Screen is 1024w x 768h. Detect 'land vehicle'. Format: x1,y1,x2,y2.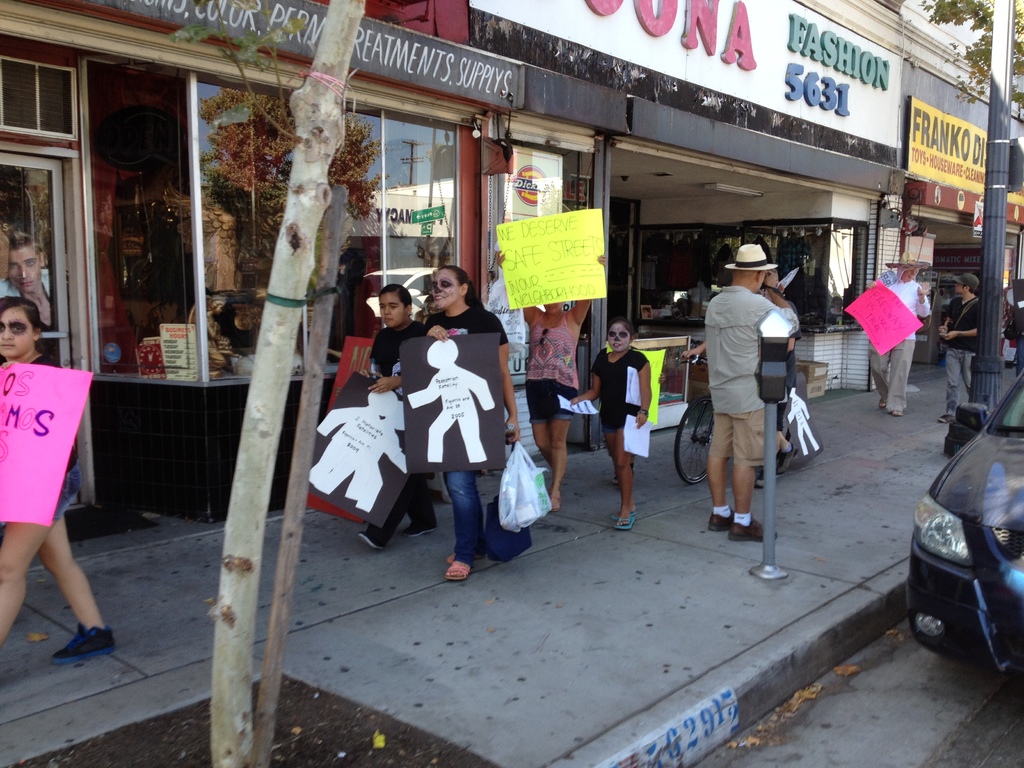
677,353,718,488.
